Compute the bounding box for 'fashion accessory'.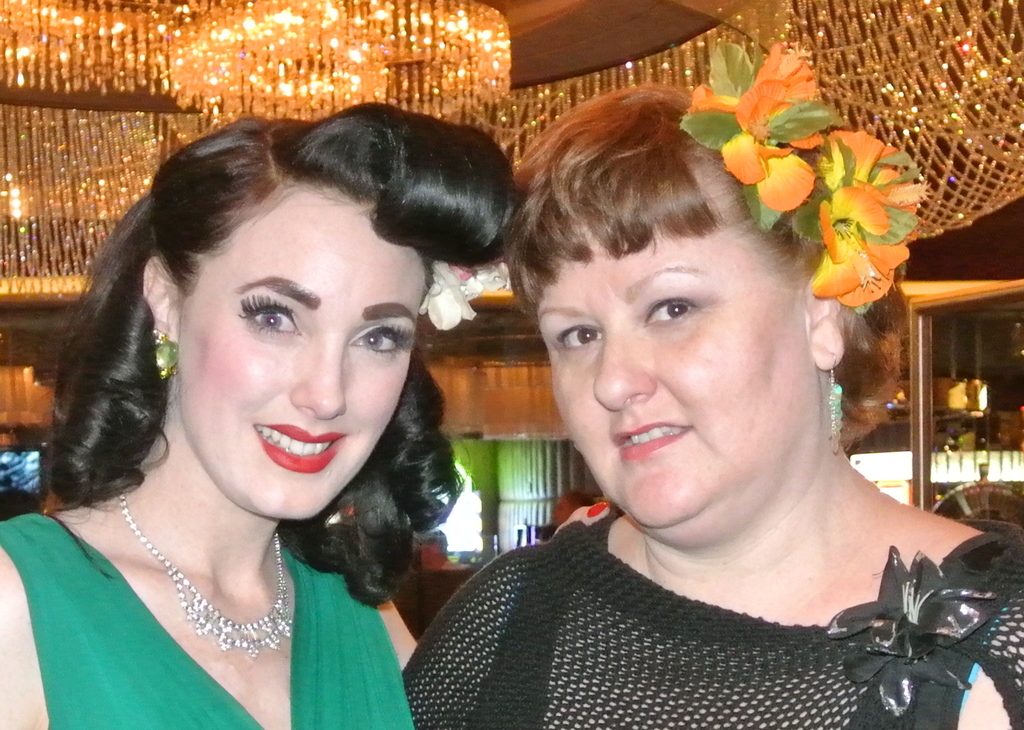
[421, 254, 511, 331].
